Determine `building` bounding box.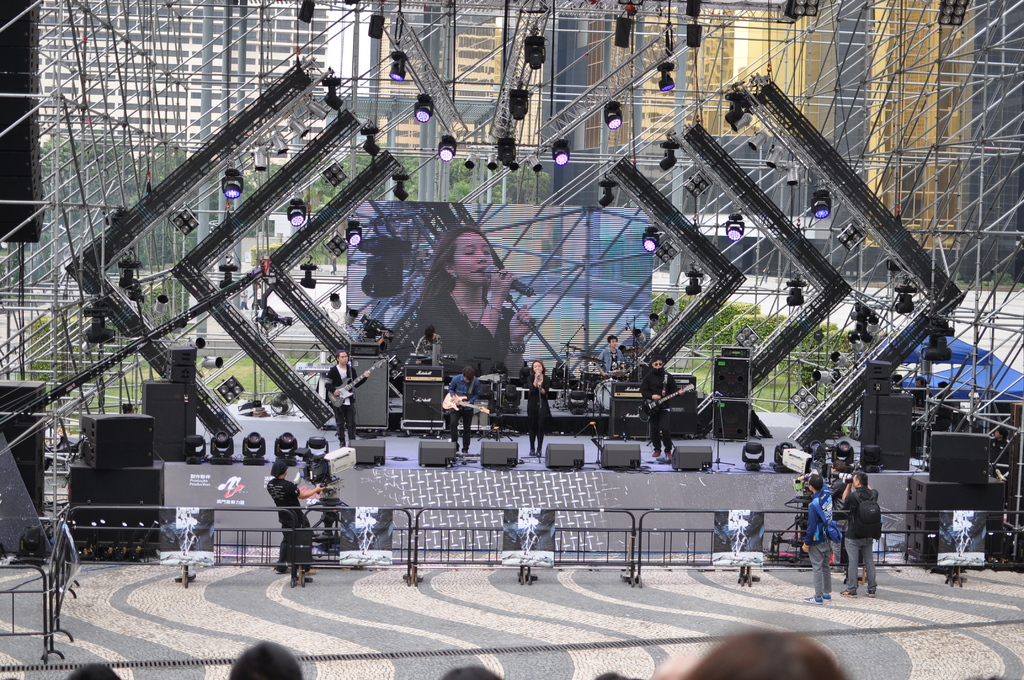
Determined: Rect(35, 0, 326, 188).
